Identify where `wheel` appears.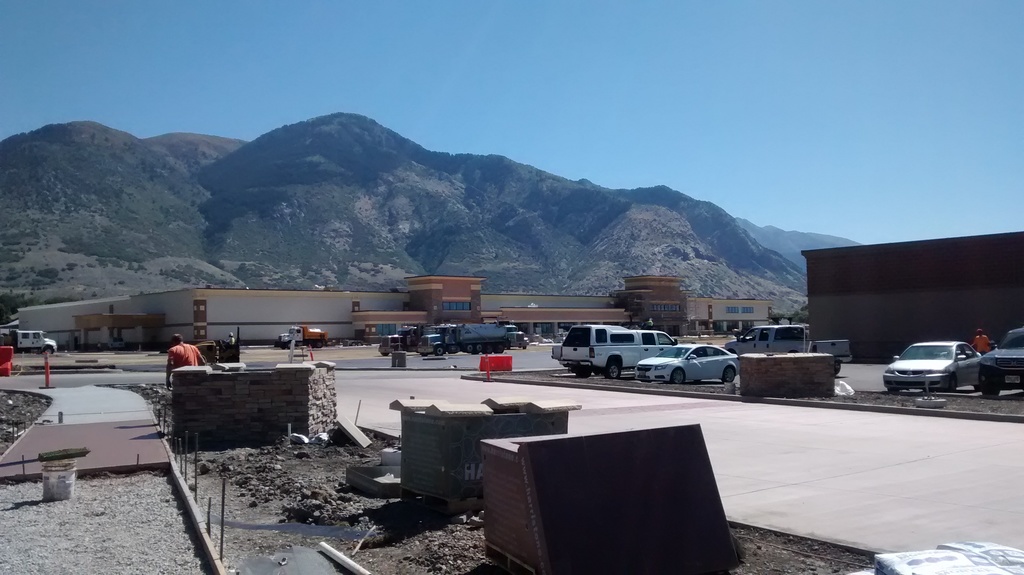
Appears at 44 347 51 353.
